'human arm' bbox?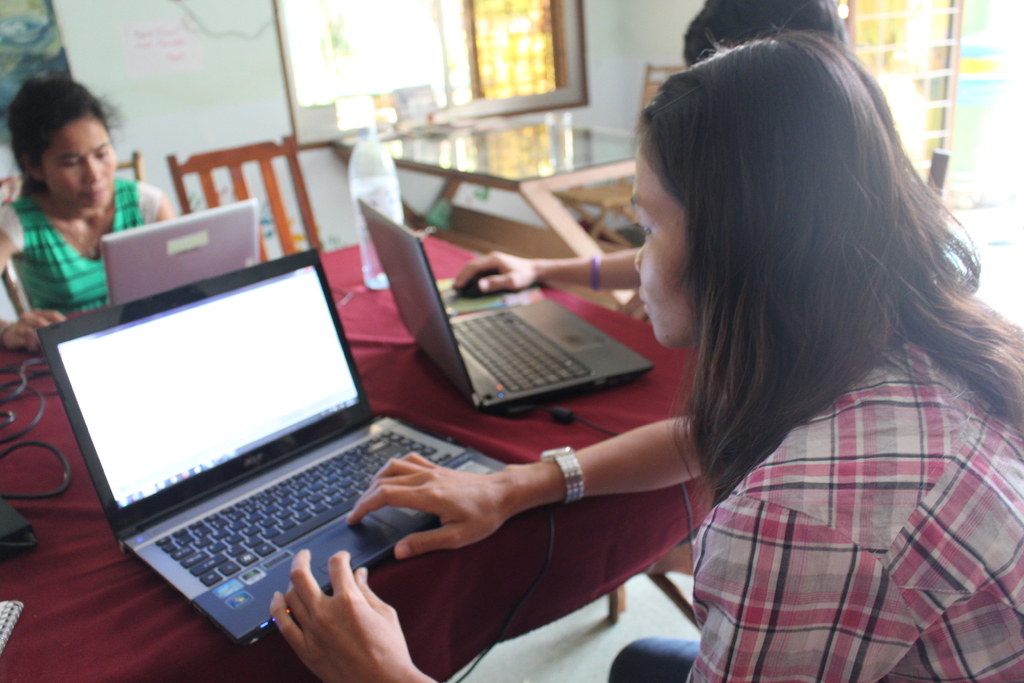
273,550,436,682
